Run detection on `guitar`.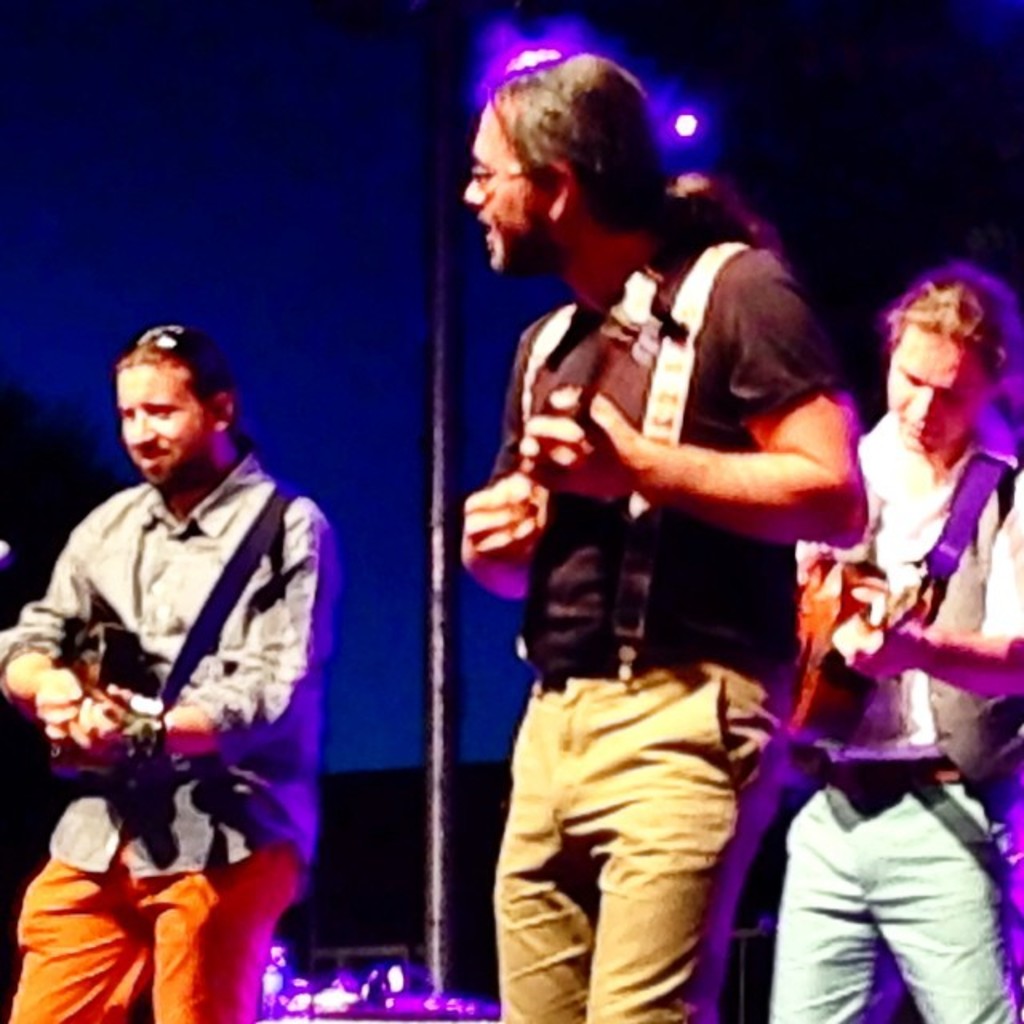
Result: 779,541,938,754.
